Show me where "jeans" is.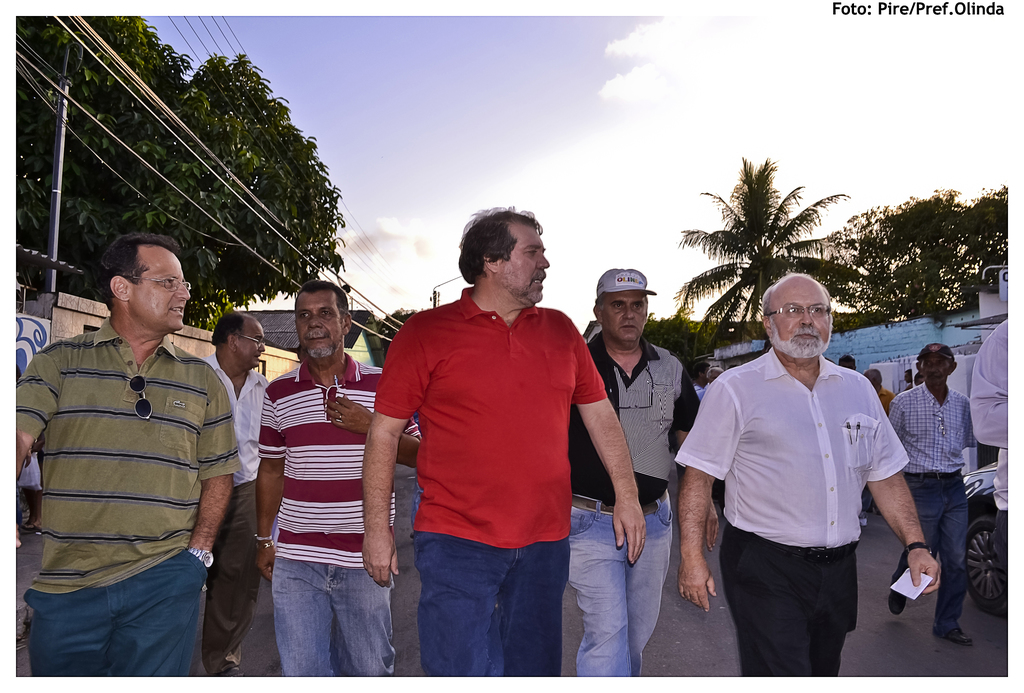
"jeans" is at locate(553, 485, 674, 680).
